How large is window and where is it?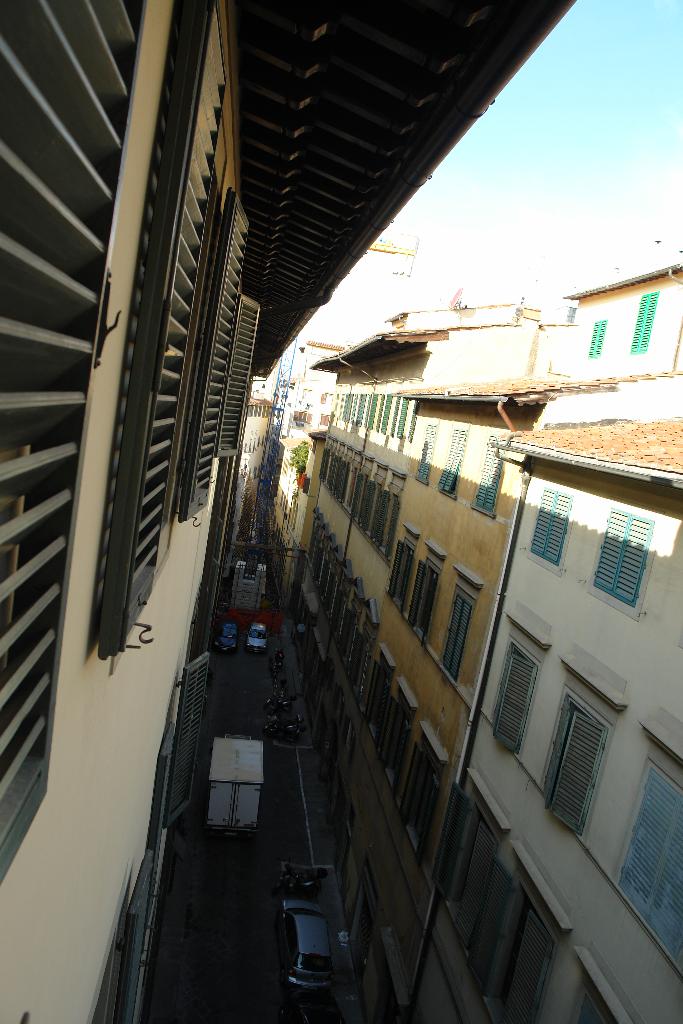
Bounding box: [432, 575, 484, 687].
